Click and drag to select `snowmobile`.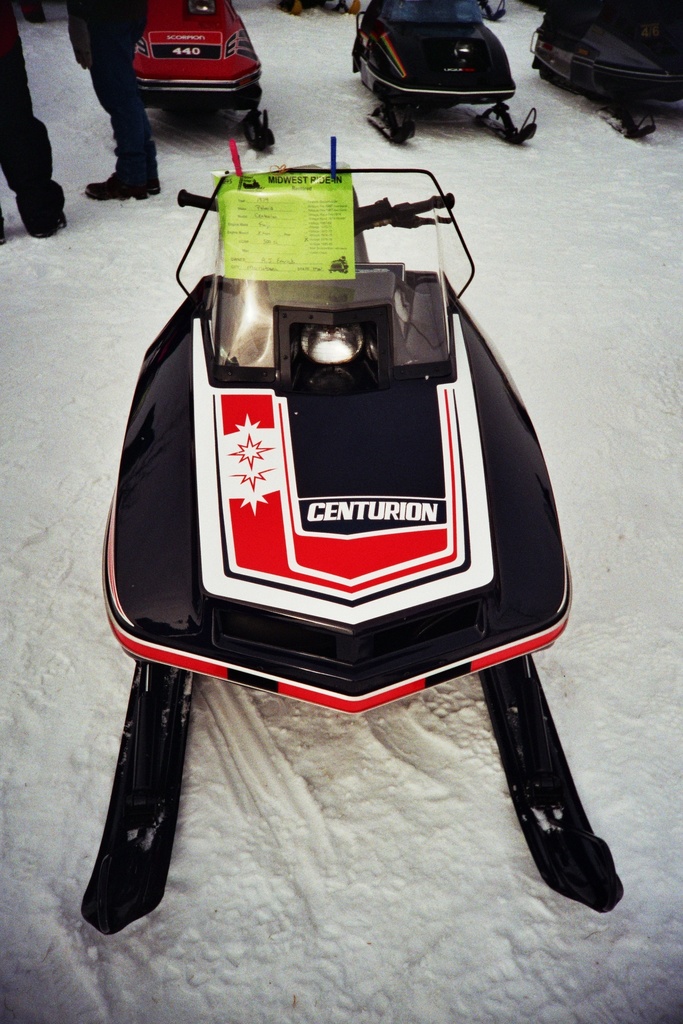
Selection: bbox(81, 137, 620, 932).
